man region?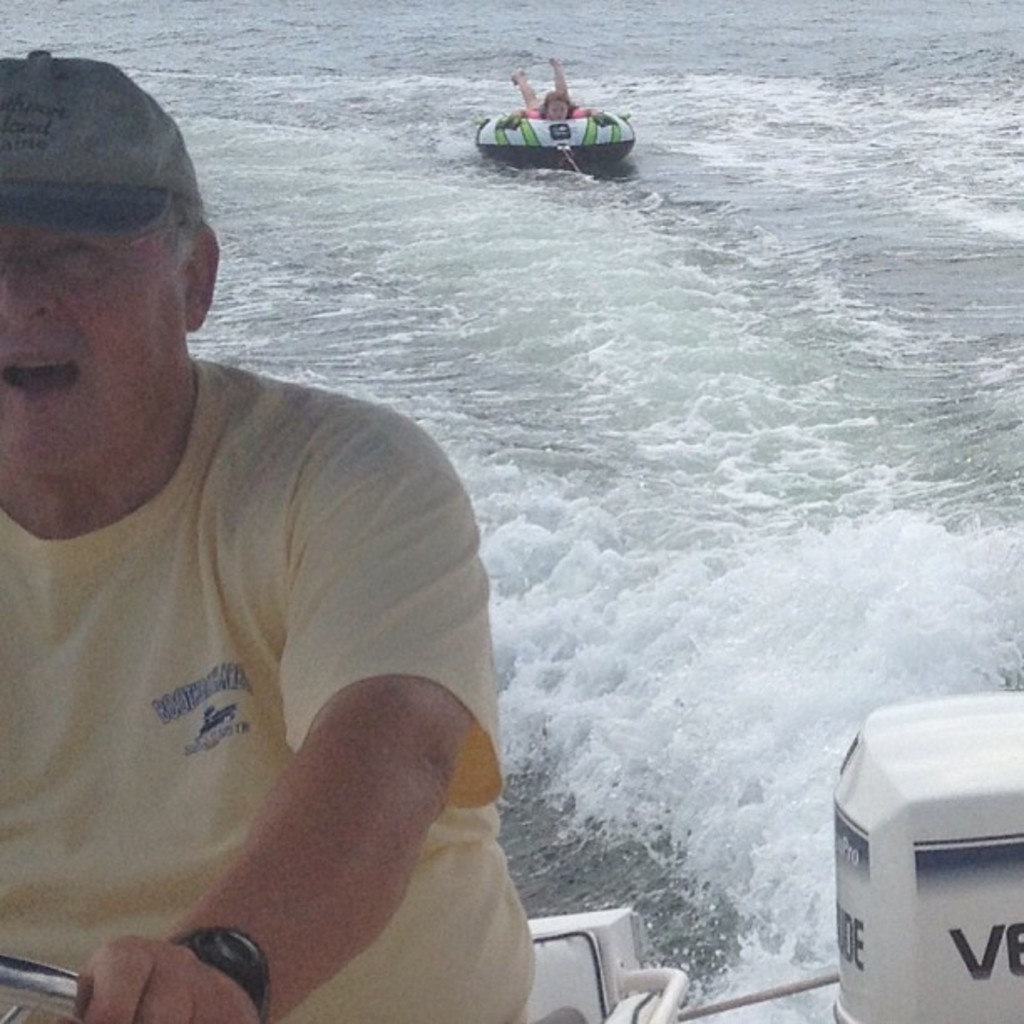
region(497, 52, 616, 124)
